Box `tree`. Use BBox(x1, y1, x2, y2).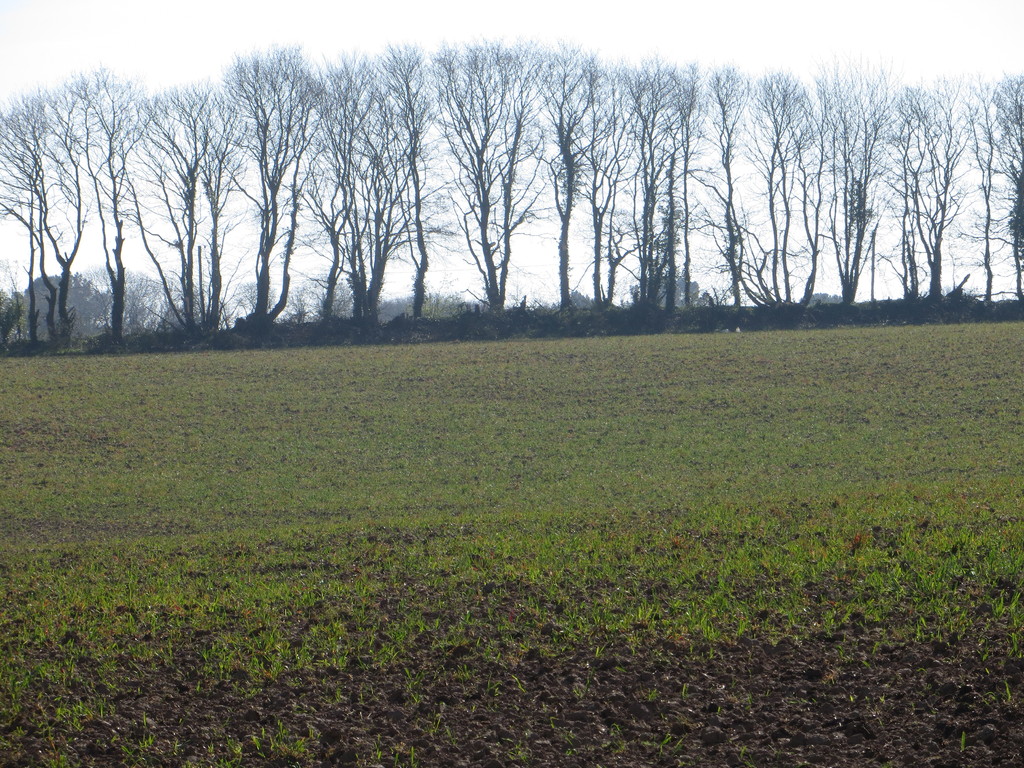
BBox(303, 109, 424, 332).
